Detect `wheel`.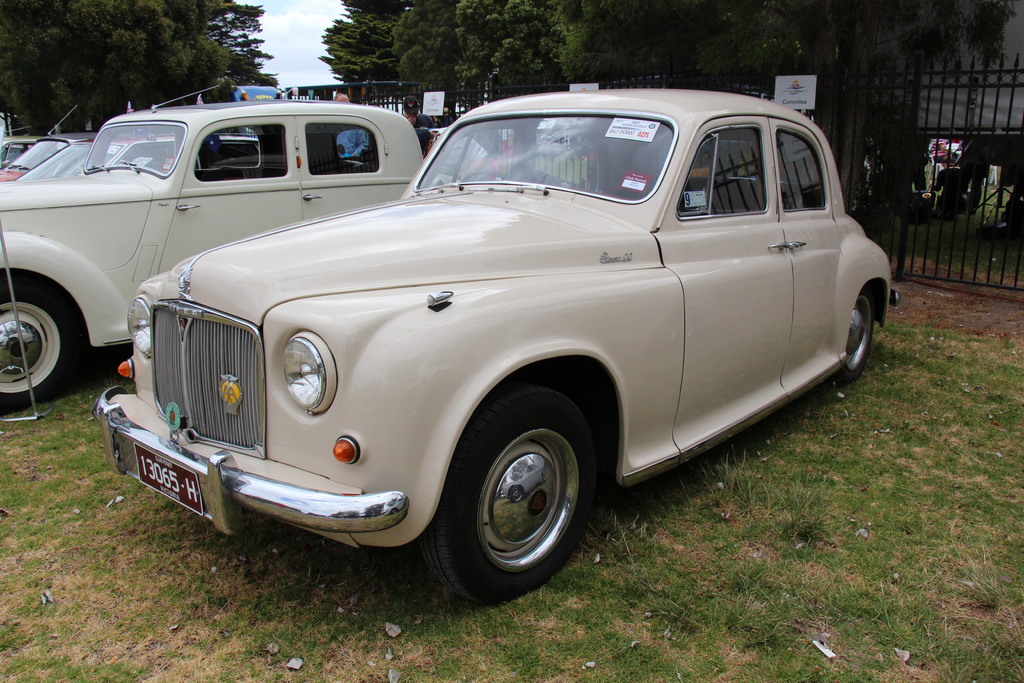
Detected at detection(829, 294, 879, 383).
